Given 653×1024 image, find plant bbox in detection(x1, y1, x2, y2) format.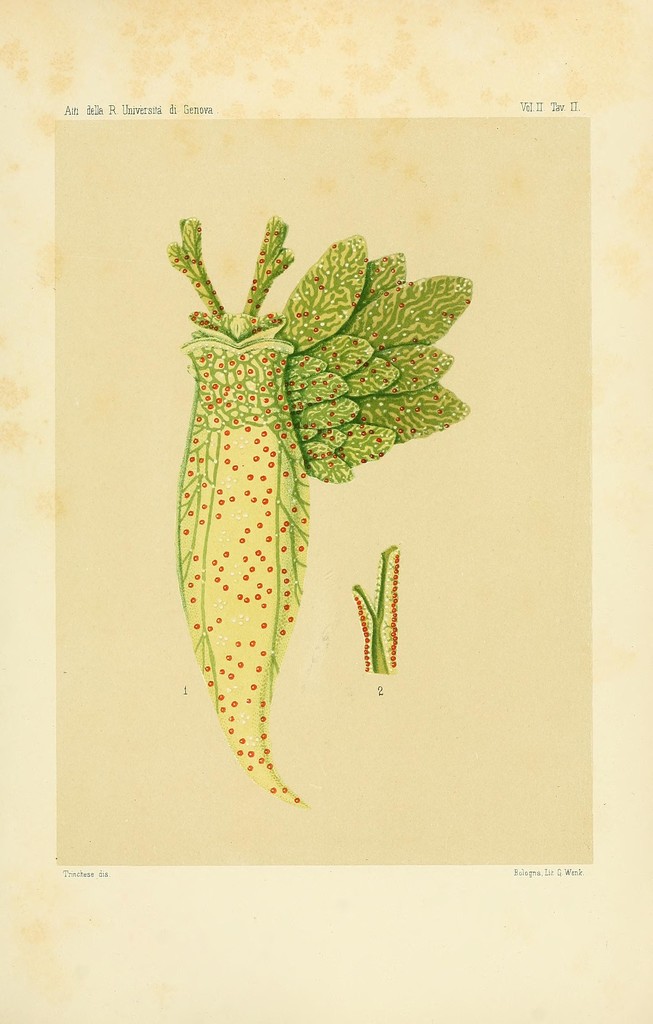
detection(161, 211, 462, 835).
